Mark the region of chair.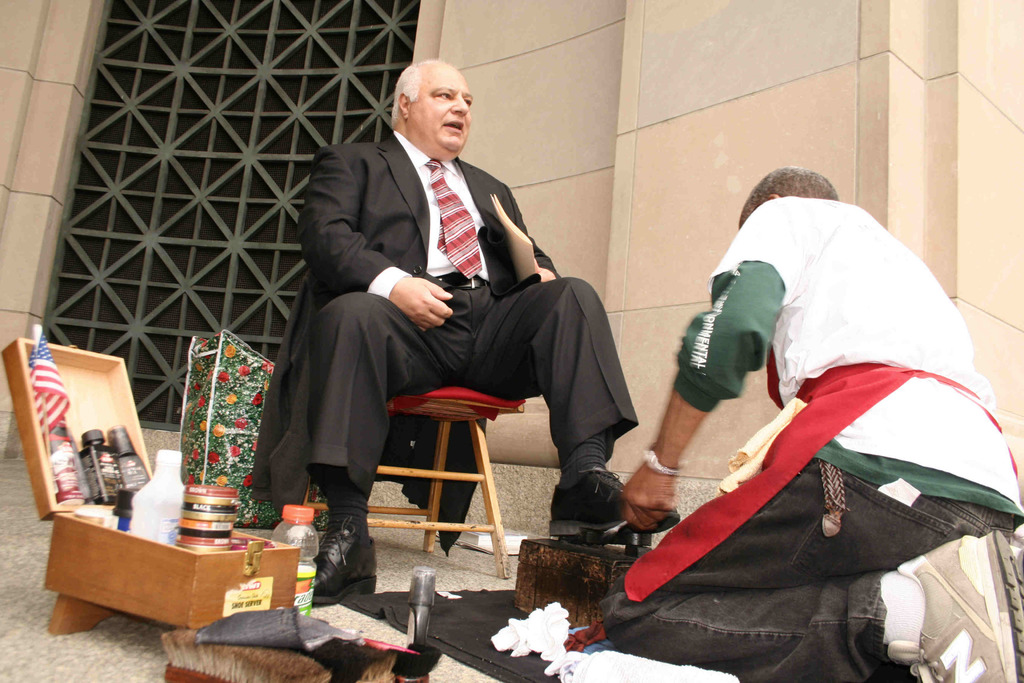
Region: l=300, t=259, r=527, b=577.
